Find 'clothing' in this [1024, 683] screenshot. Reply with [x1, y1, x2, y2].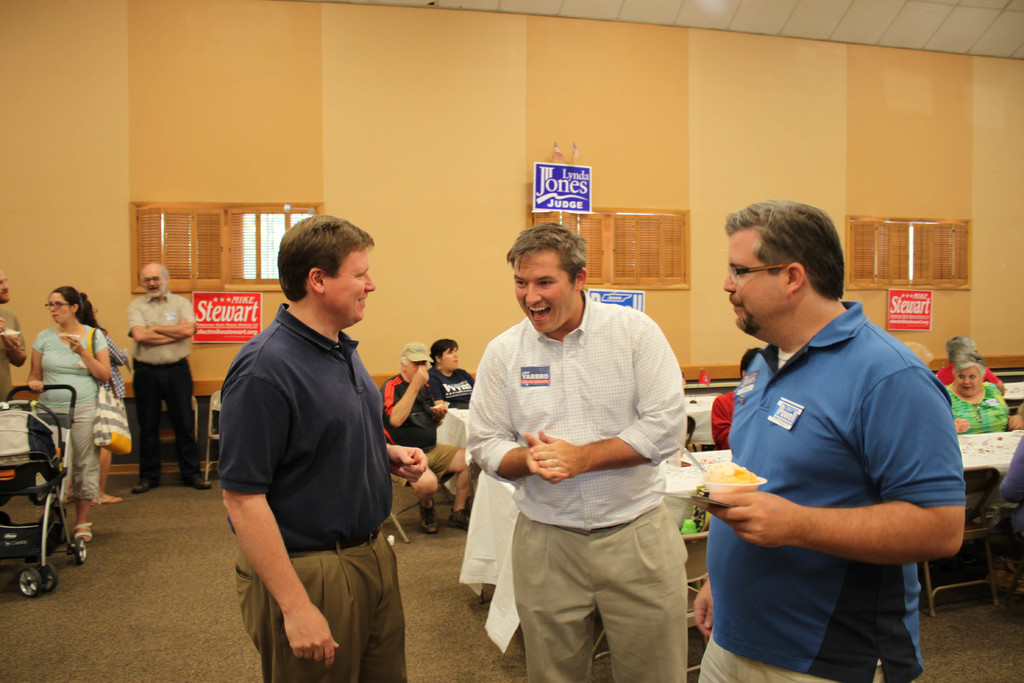
[461, 259, 716, 670].
